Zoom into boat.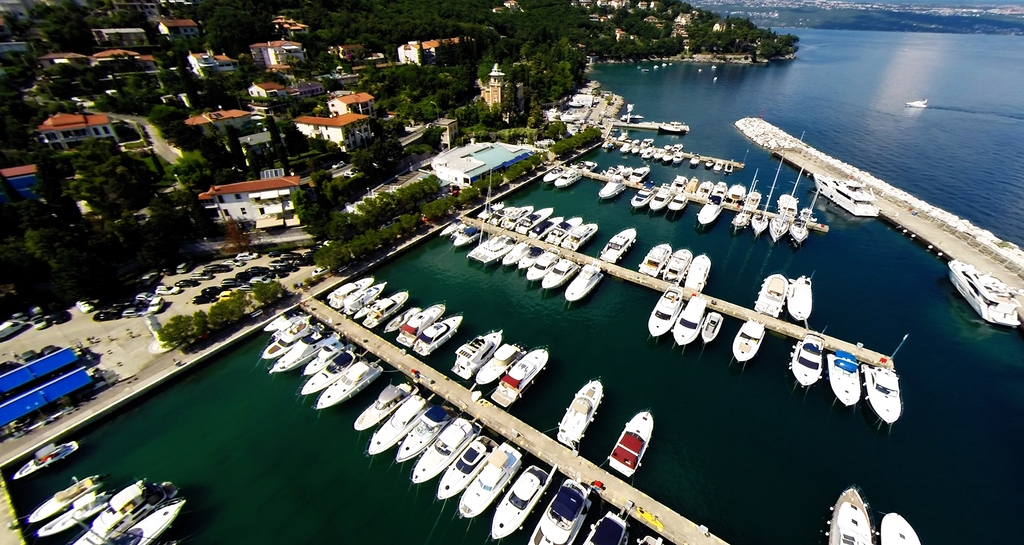
Zoom target: [697, 199, 728, 223].
